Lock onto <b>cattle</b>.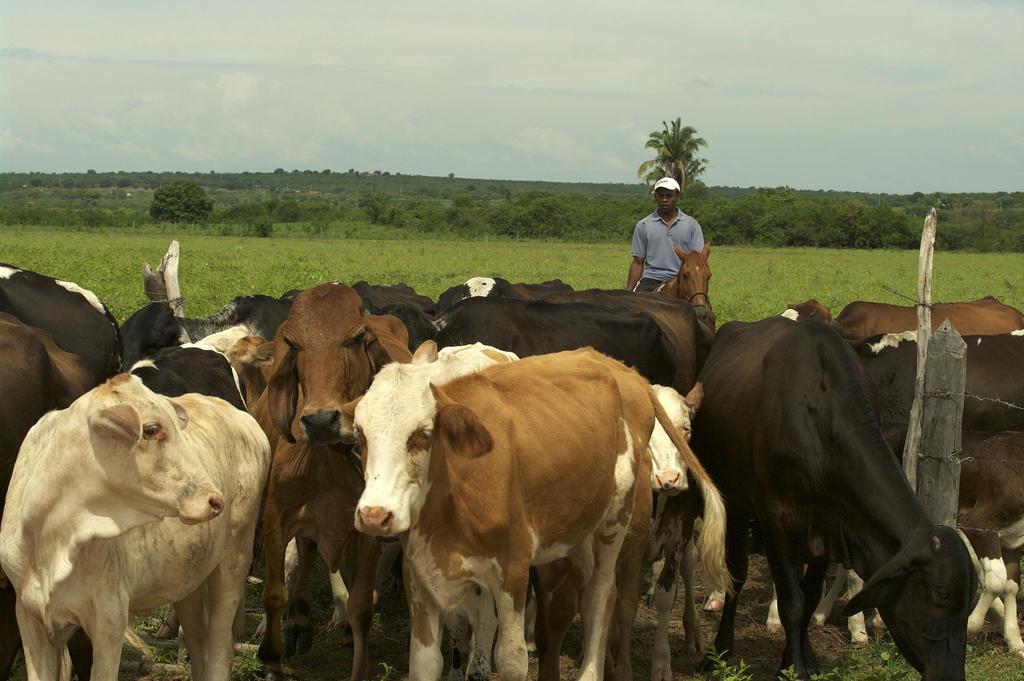
Locked: (left=440, top=340, right=701, bottom=680).
